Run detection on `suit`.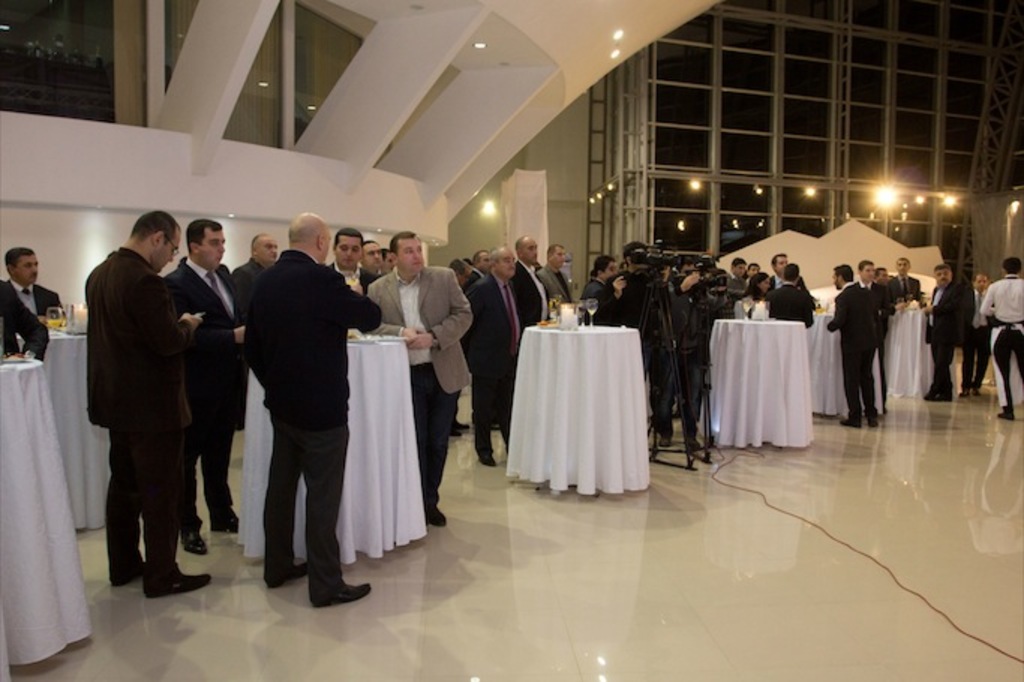
Result: pyautogui.locateOnScreen(9, 274, 58, 340).
